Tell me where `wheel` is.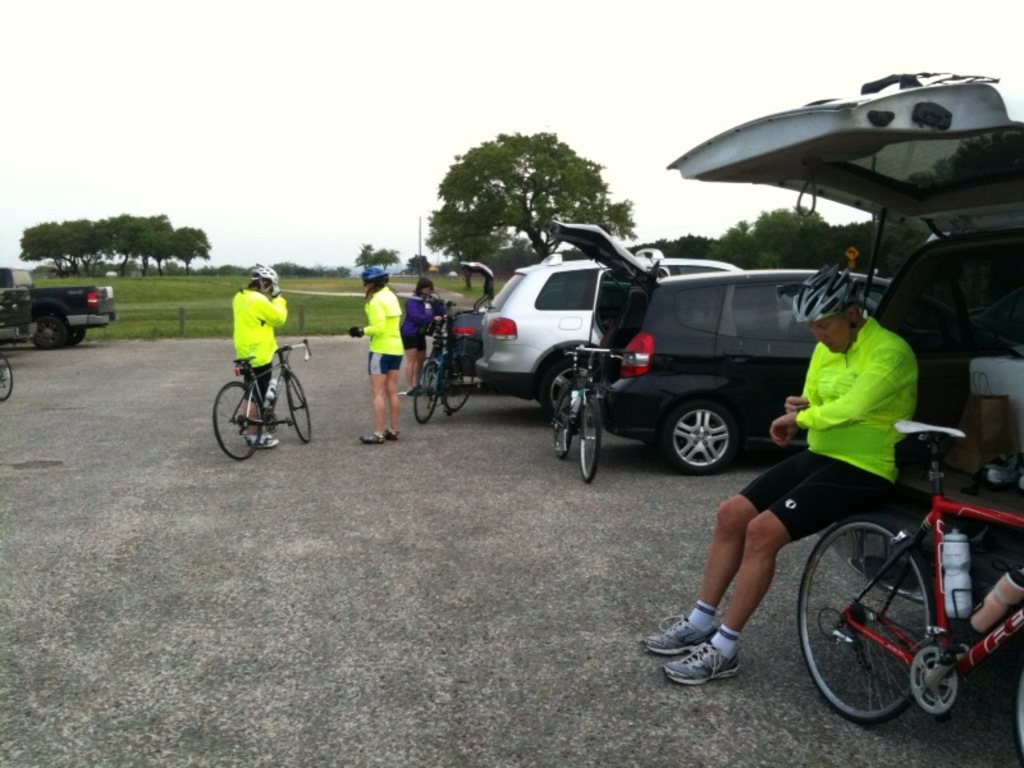
`wheel` is at {"left": 552, "top": 387, "right": 575, "bottom": 456}.
